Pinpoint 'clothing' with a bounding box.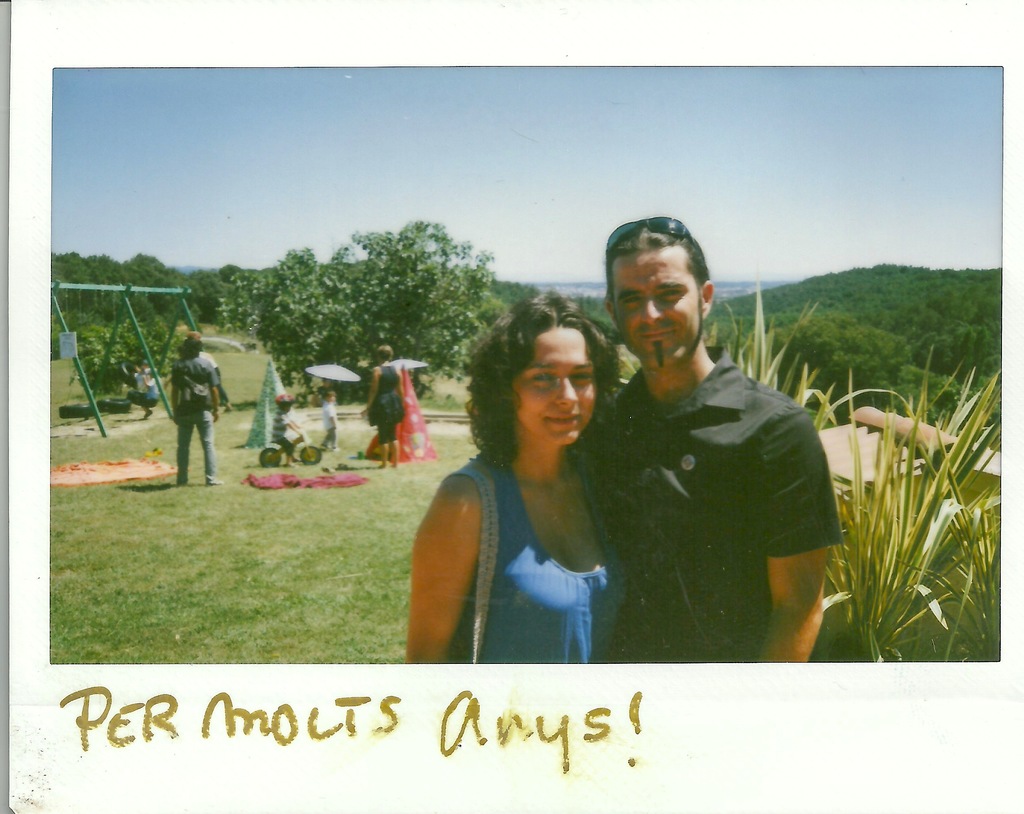
pyautogui.locateOnScreen(200, 351, 232, 404).
